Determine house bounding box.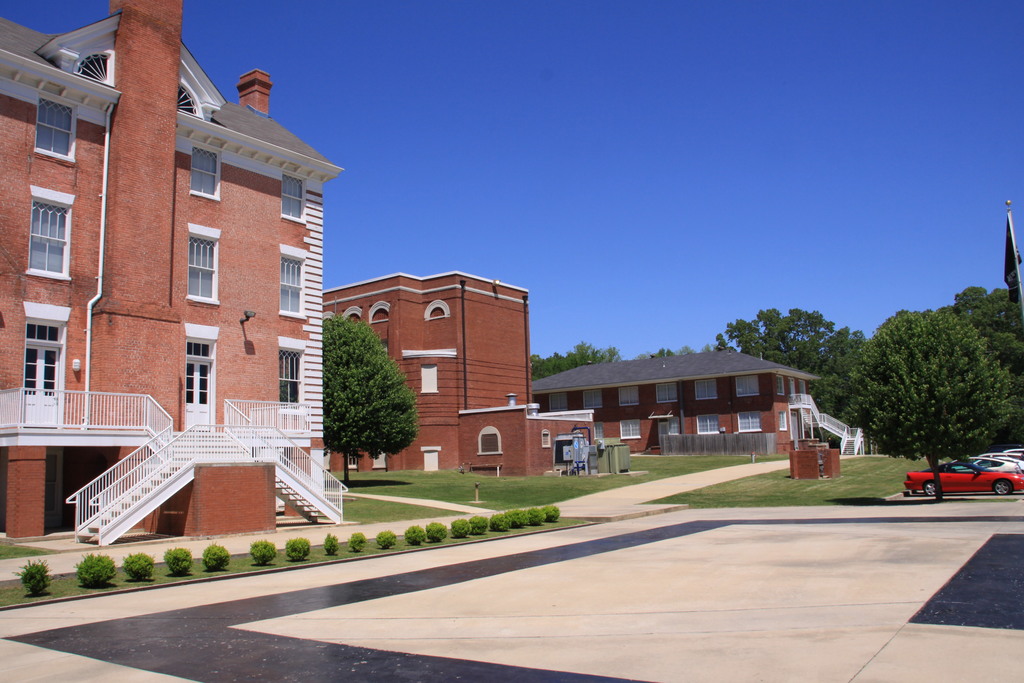
Determined: box(19, 0, 348, 536).
